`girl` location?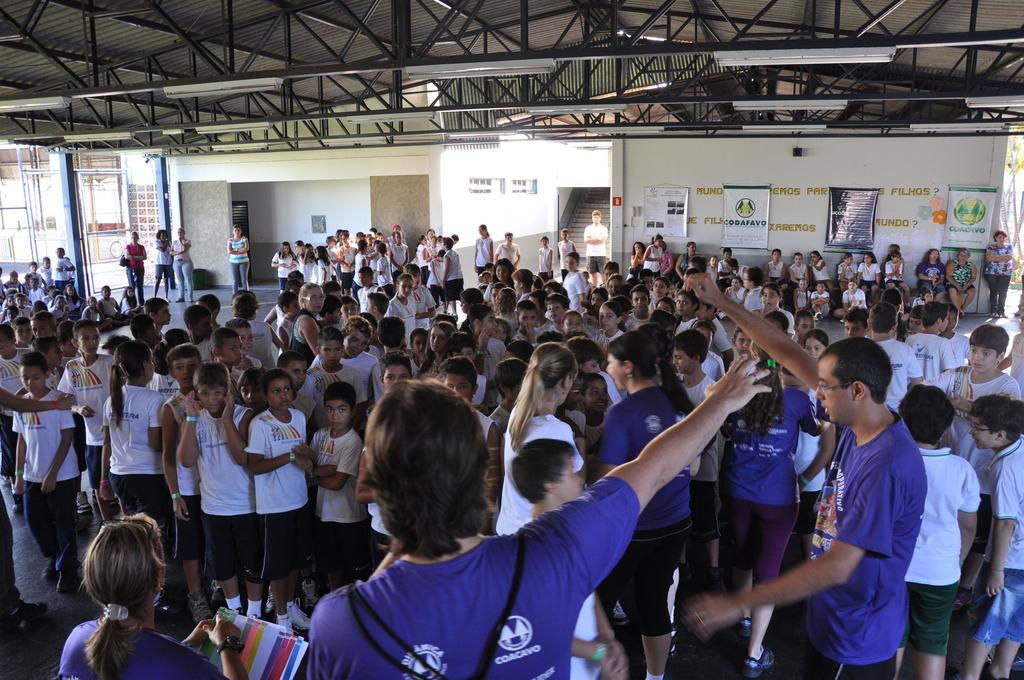
detection(419, 321, 451, 387)
